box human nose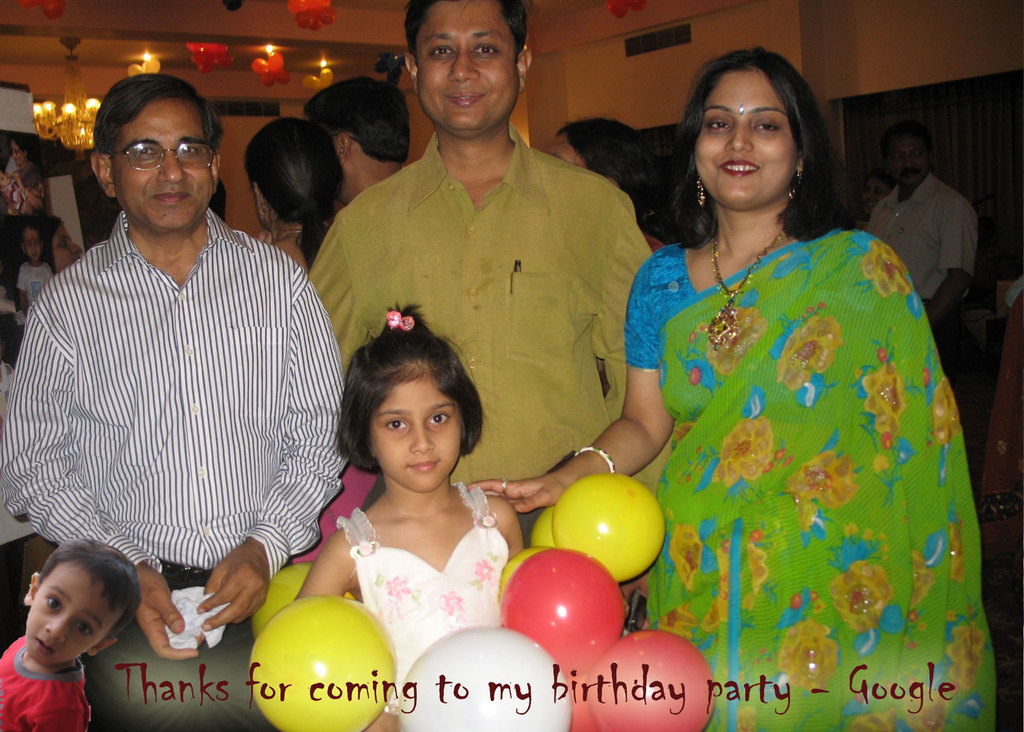
detection(411, 424, 436, 455)
